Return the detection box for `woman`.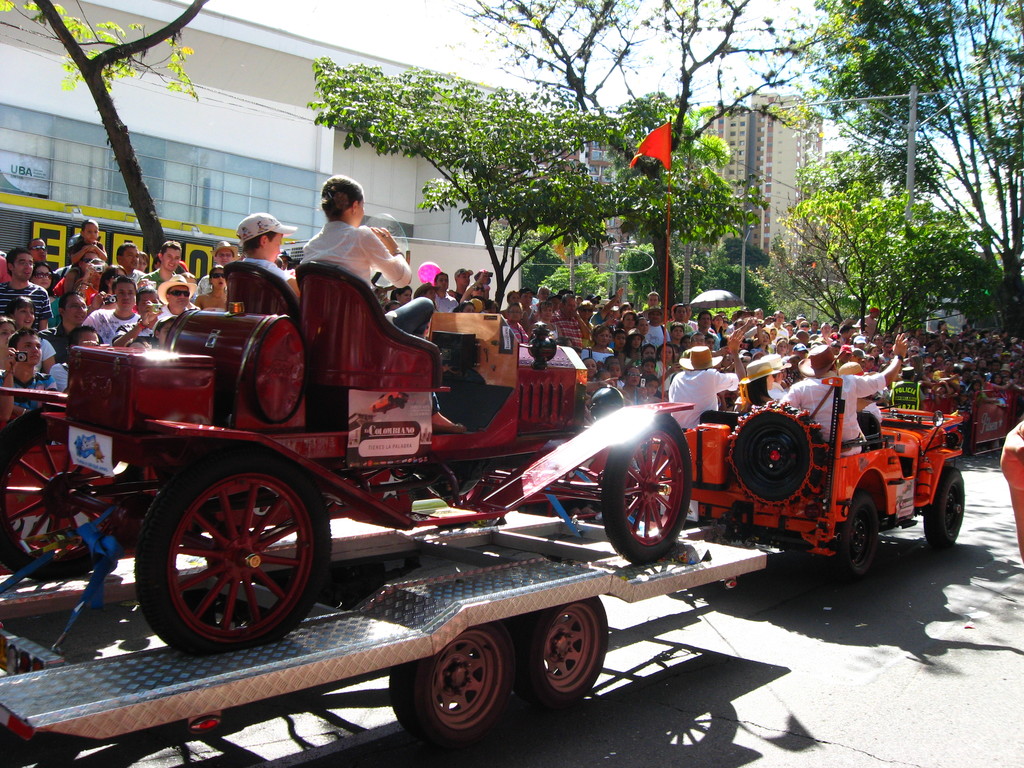
(619,330,641,371).
